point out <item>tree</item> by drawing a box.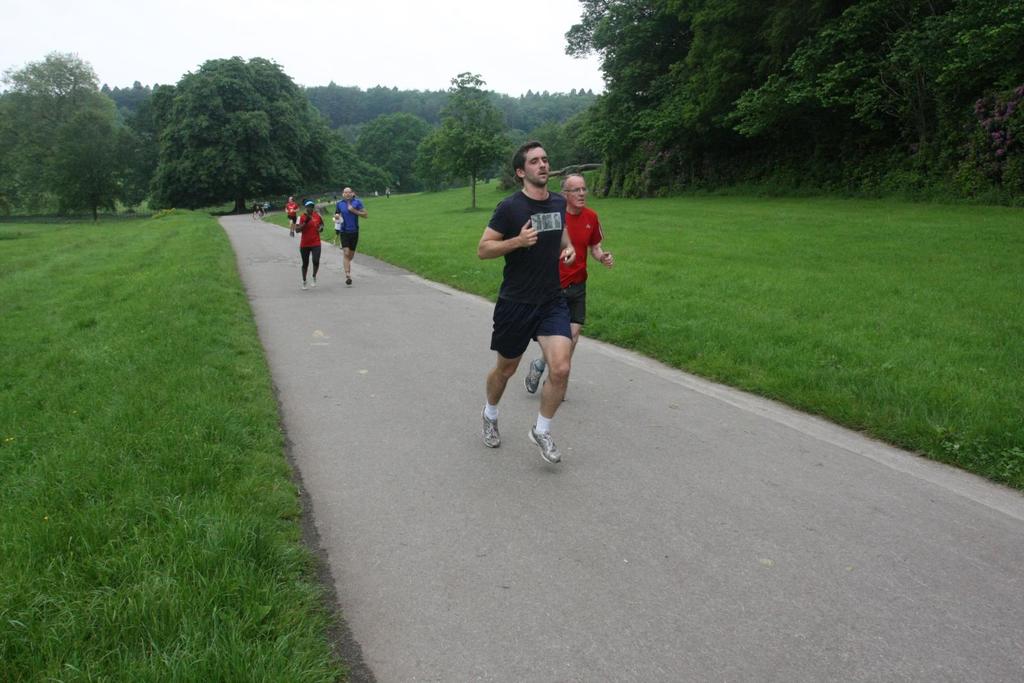
(421, 68, 514, 209).
